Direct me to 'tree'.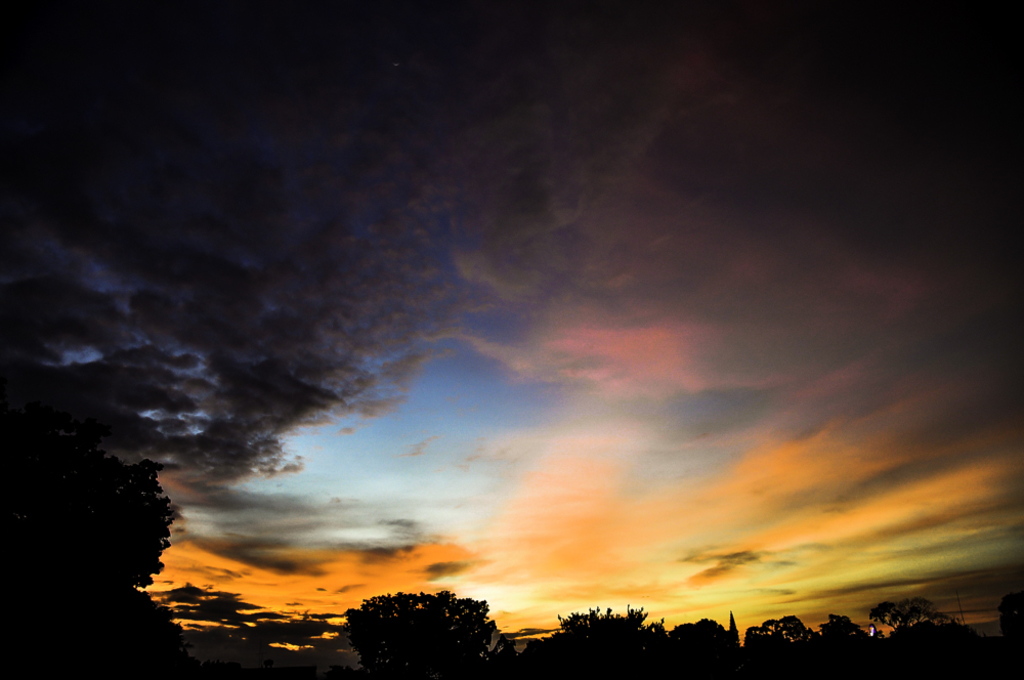
Direction: 341,590,512,671.
